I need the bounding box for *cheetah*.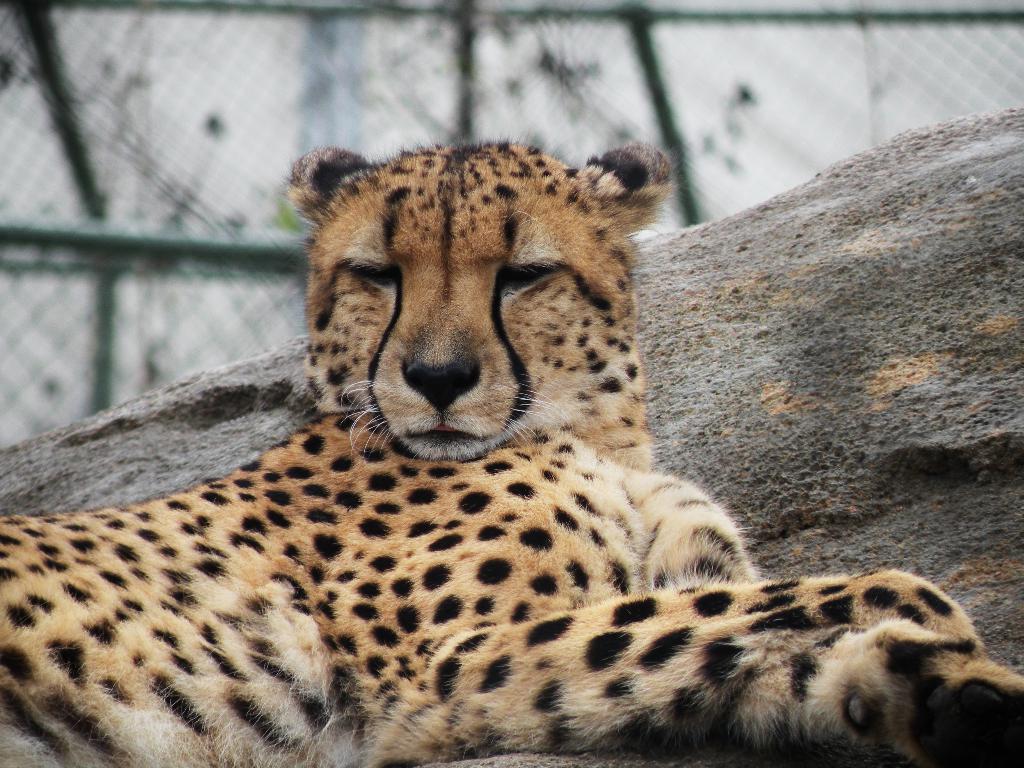
Here it is: detection(0, 139, 1023, 767).
